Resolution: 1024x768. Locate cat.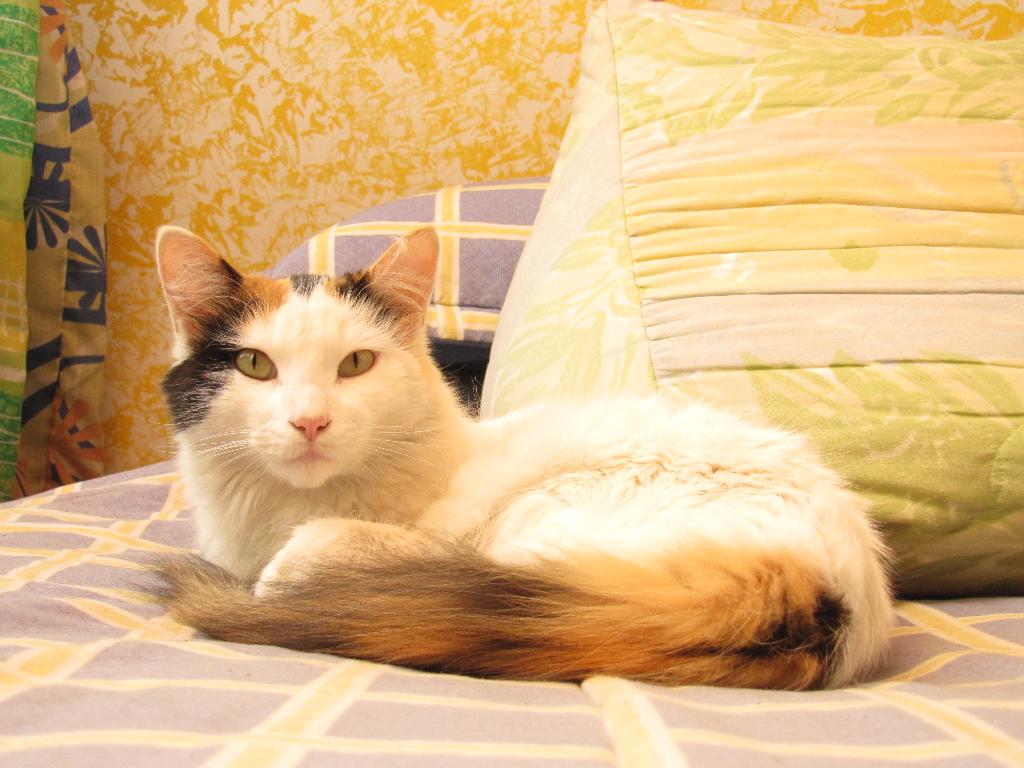
bbox(140, 223, 904, 687).
